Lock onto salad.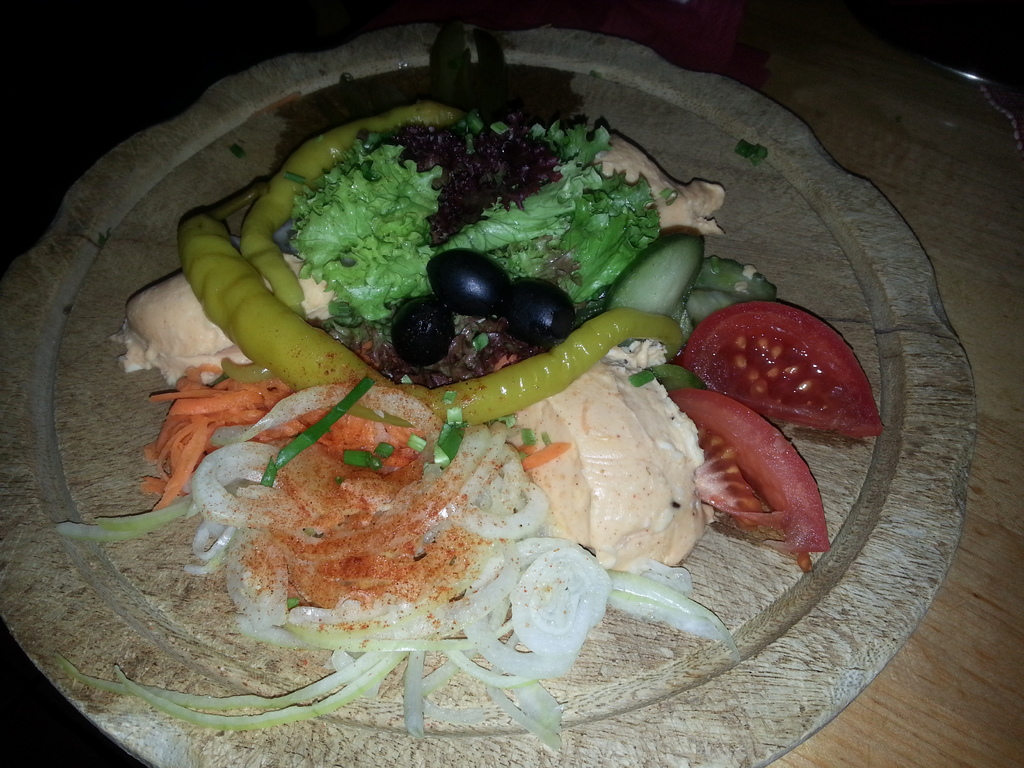
Locked: pyautogui.locateOnScreen(46, 15, 900, 764).
